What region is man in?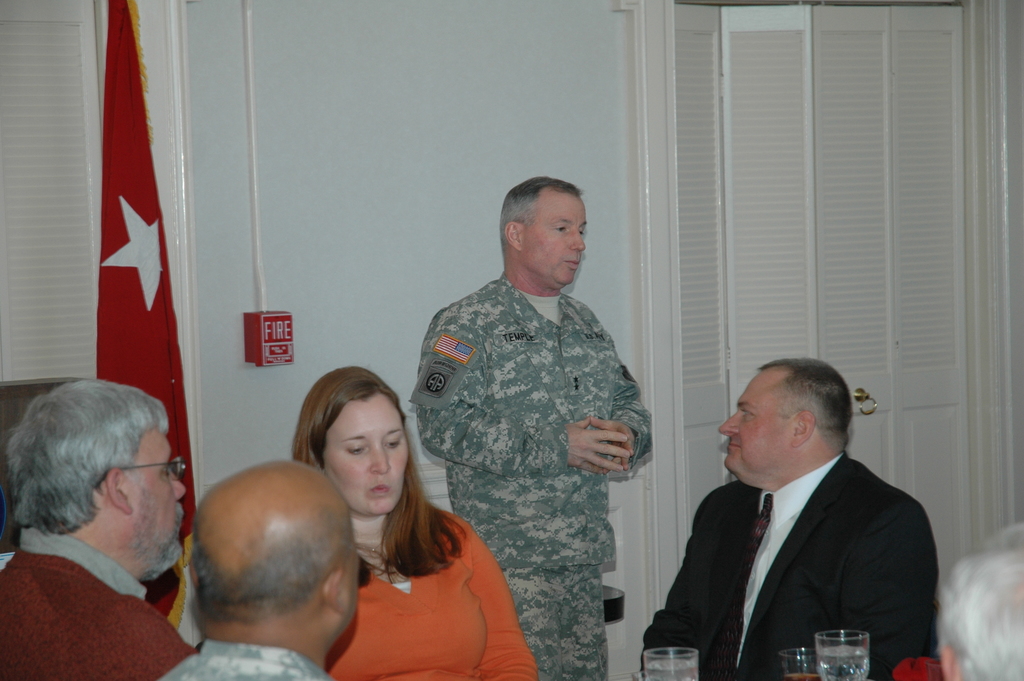
(x1=409, y1=186, x2=652, y2=680).
